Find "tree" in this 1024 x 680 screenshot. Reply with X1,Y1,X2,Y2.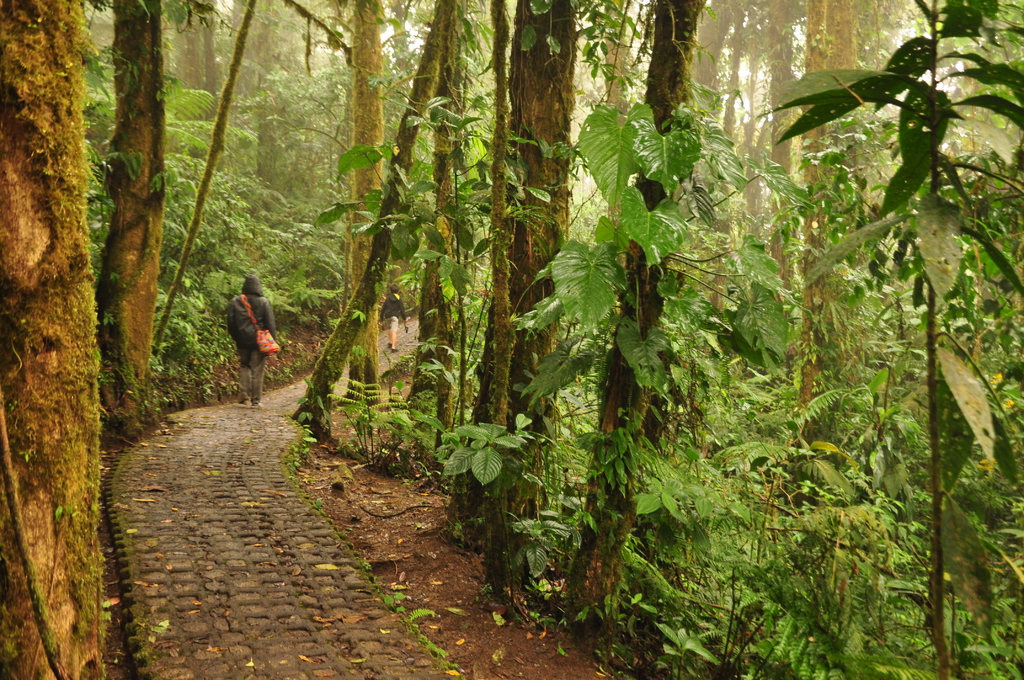
97,2,242,414.
